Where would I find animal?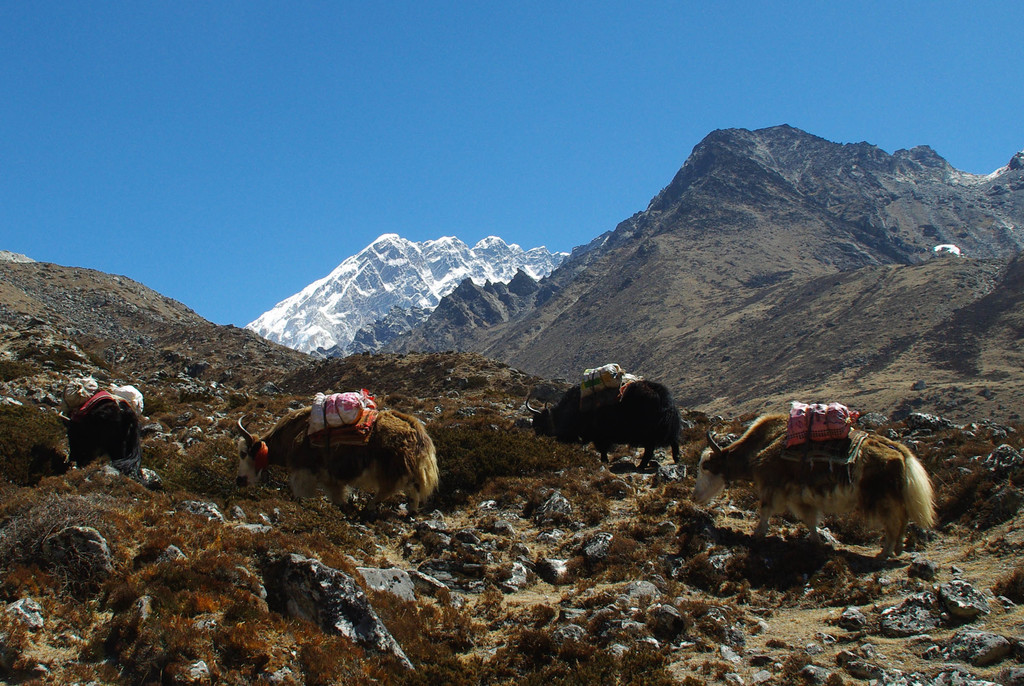
At box(52, 370, 149, 475).
